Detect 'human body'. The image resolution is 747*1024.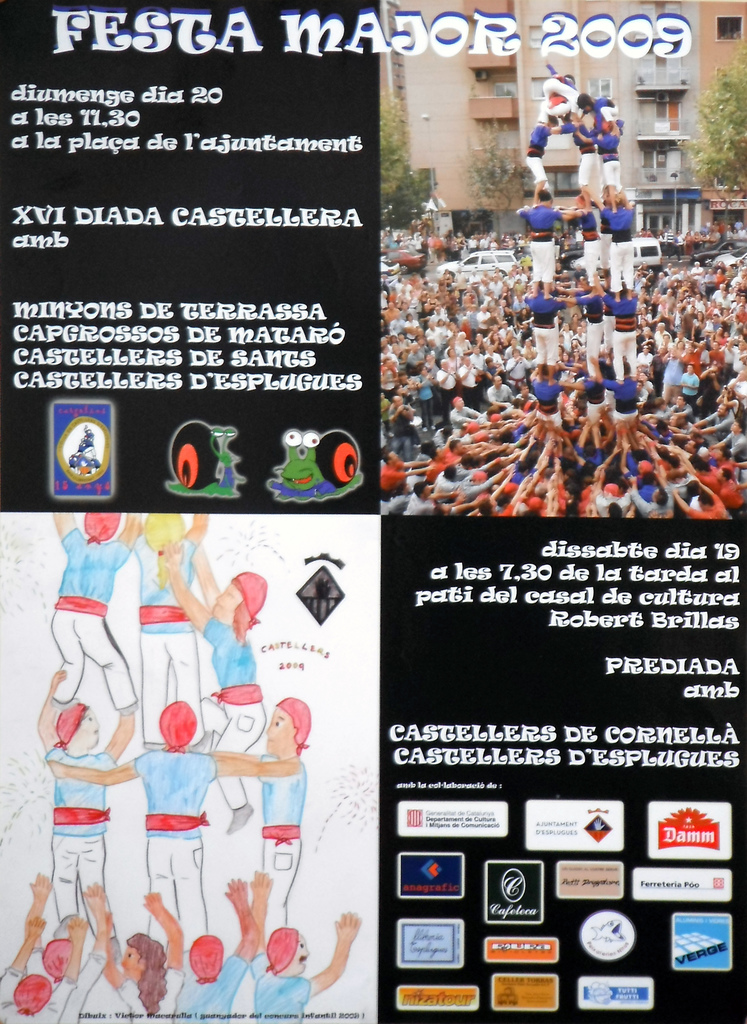
47 512 150 712.
